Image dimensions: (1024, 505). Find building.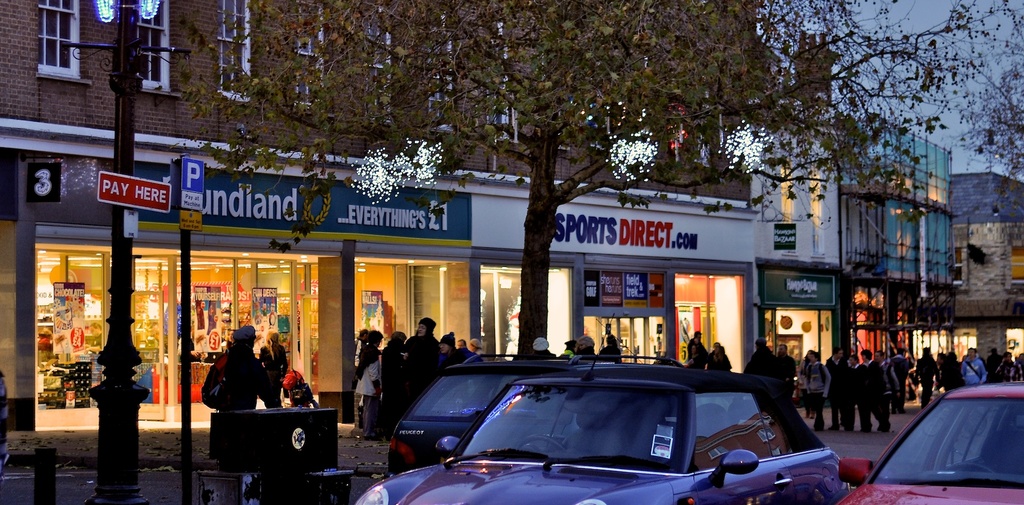
<region>0, 0, 755, 458</region>.
